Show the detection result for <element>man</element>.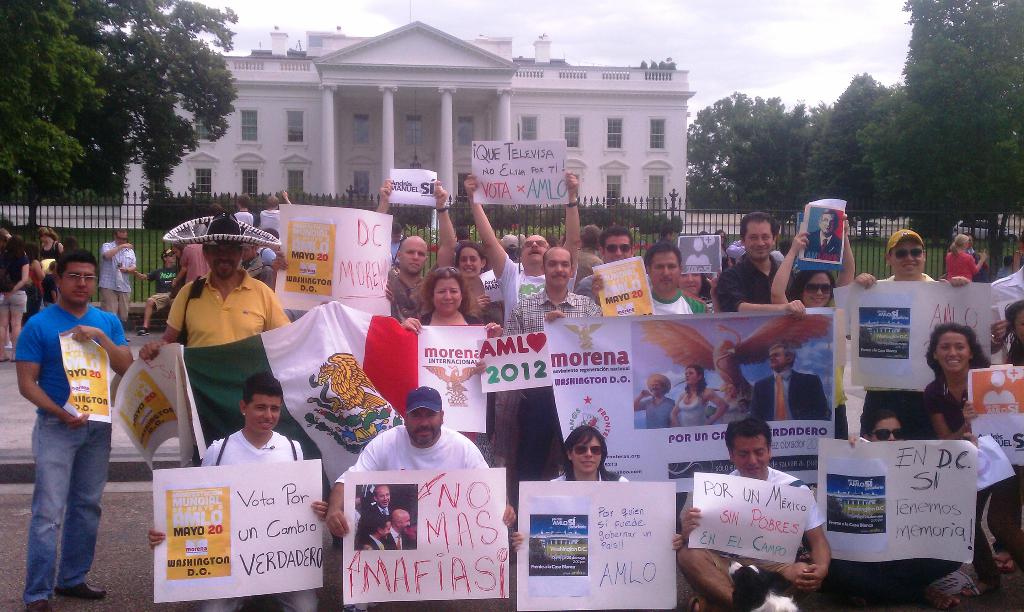
x1=360, y1=487, x2=399, y2=531.
